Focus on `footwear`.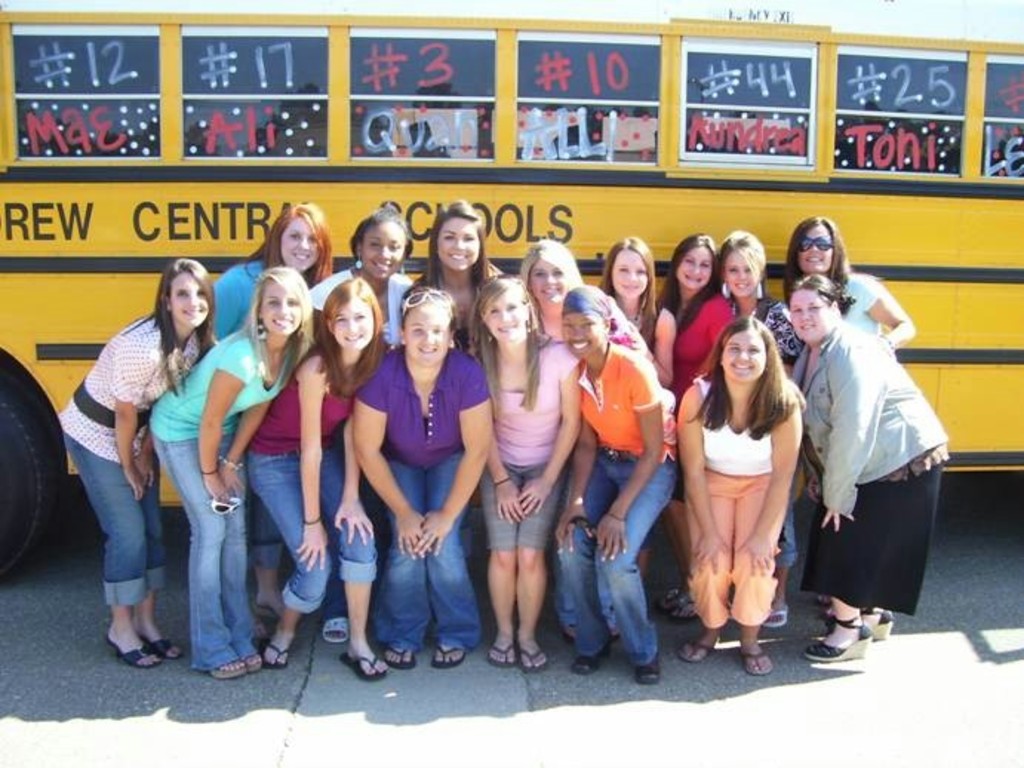
Focused at <bbox>729, 639, 766, 676</bbox>.
